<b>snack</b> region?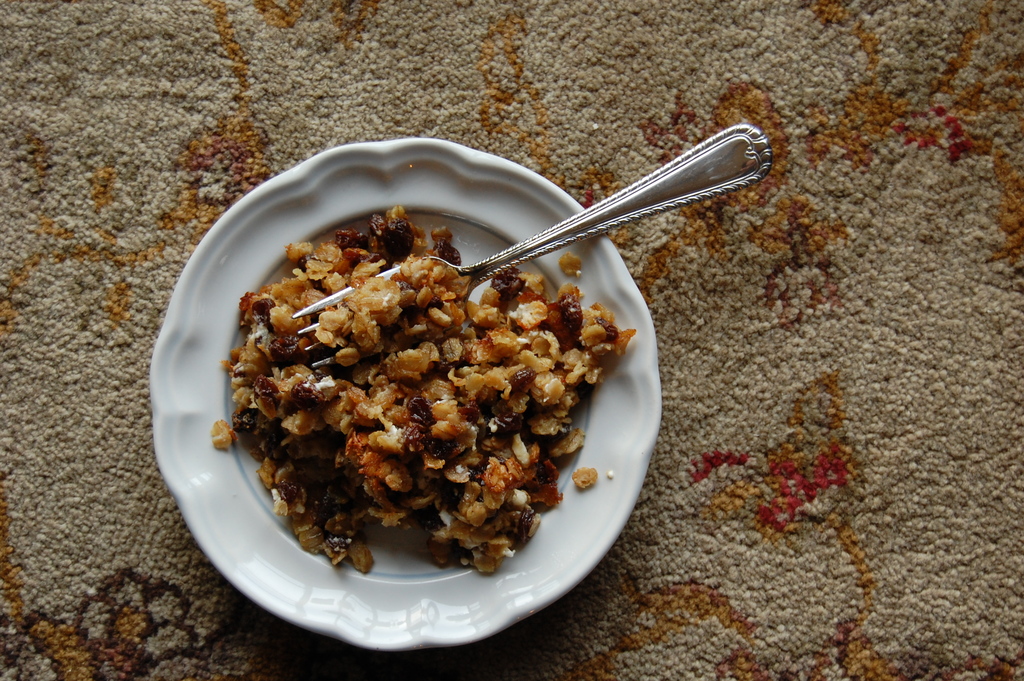
{"x1": 223, "y1": 231, "x2": 646, "y2": 575}
